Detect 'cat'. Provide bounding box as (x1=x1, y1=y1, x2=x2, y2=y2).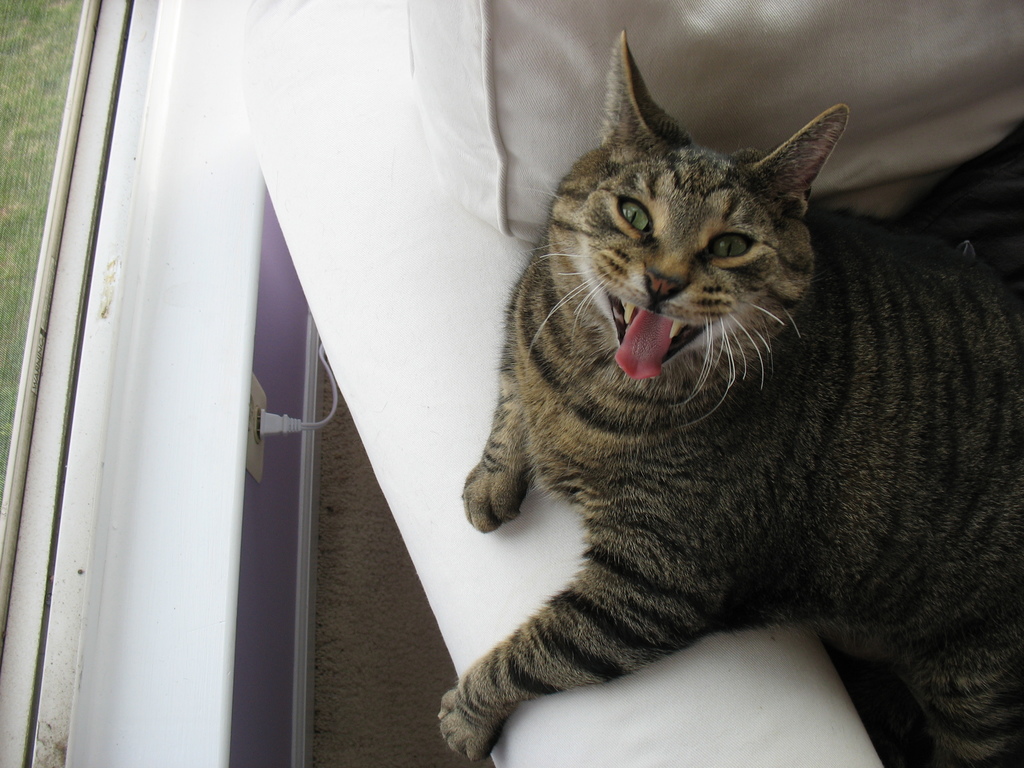
(x1=436, y1=28, x2=1023, y2=767).
